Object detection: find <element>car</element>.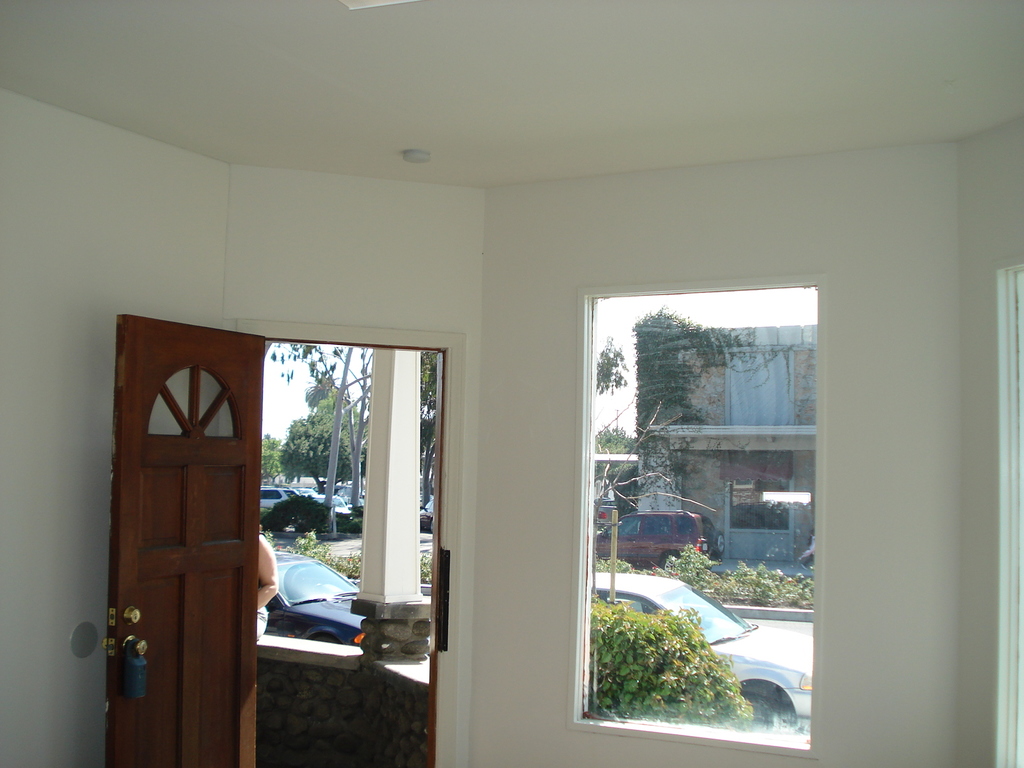
crop(260, 549, 372, 644).
